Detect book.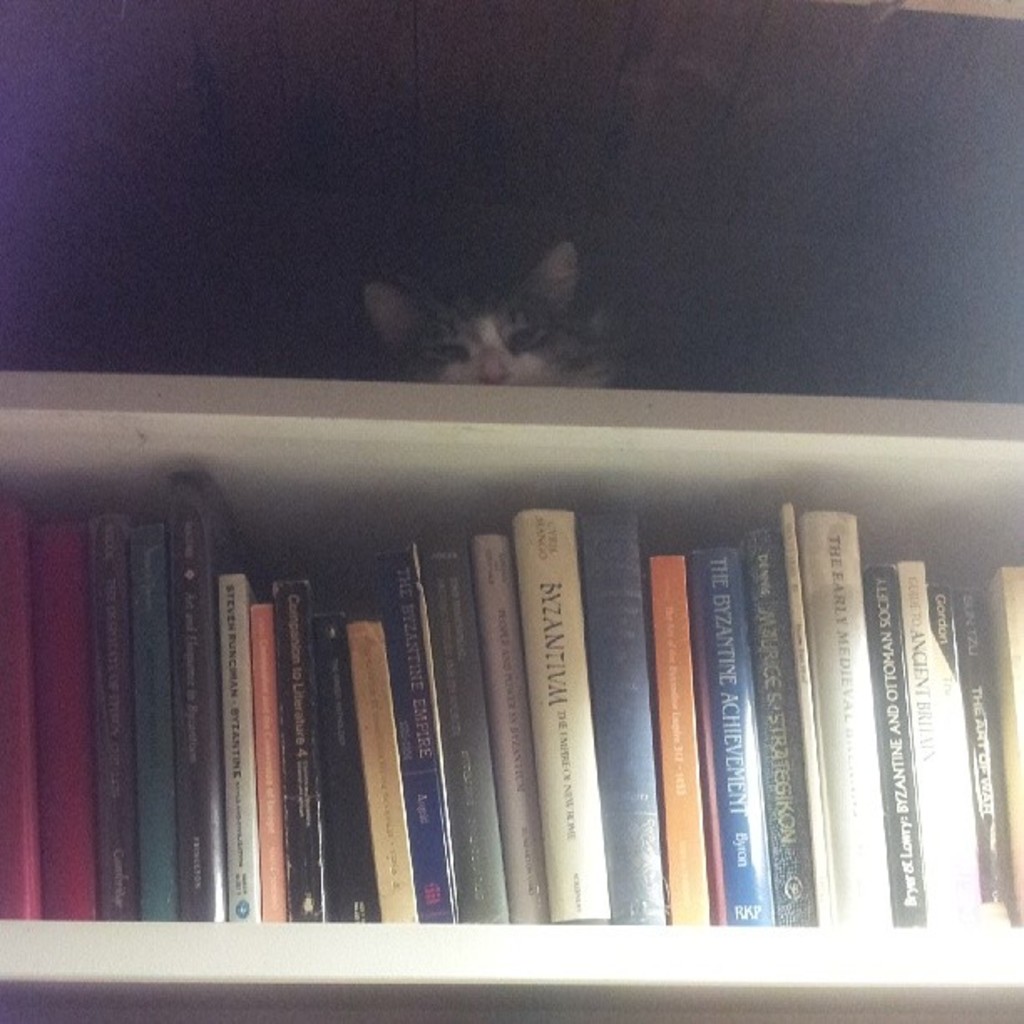
Detected at select_region(808, 512, 904, 940).
